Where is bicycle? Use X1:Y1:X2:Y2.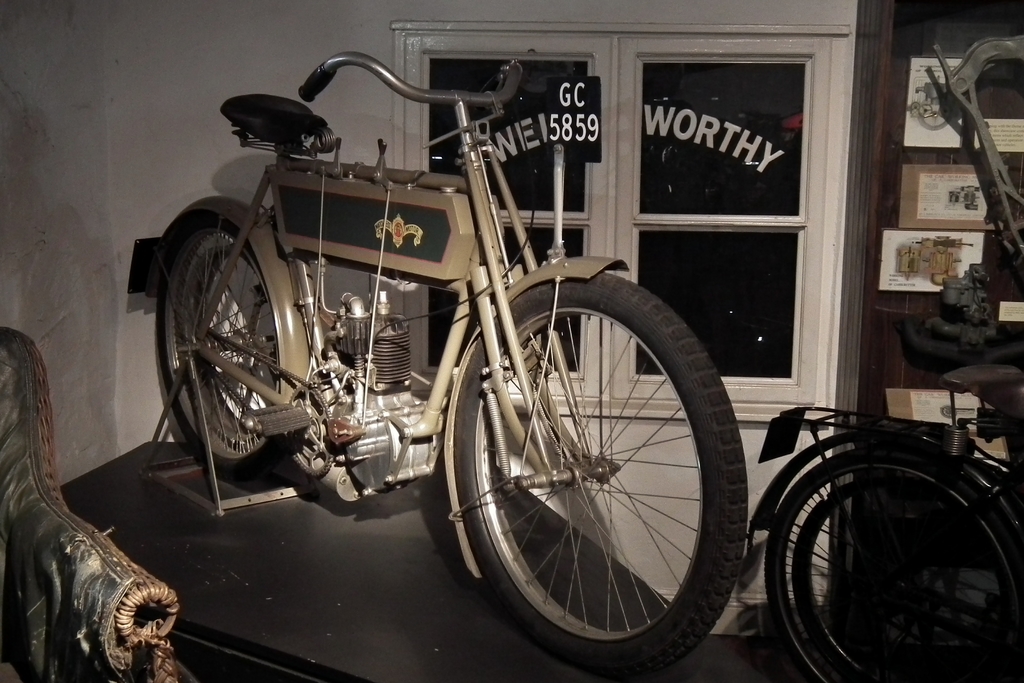
748:352:1023:682.
